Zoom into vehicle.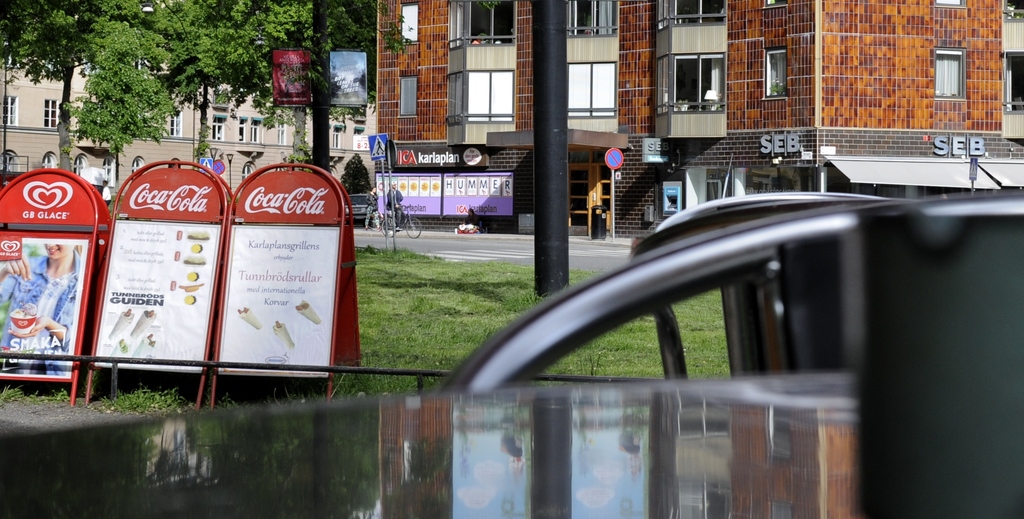
Zoom target: pyautogui.locateOnScreen(344, 190, 380, 231).
